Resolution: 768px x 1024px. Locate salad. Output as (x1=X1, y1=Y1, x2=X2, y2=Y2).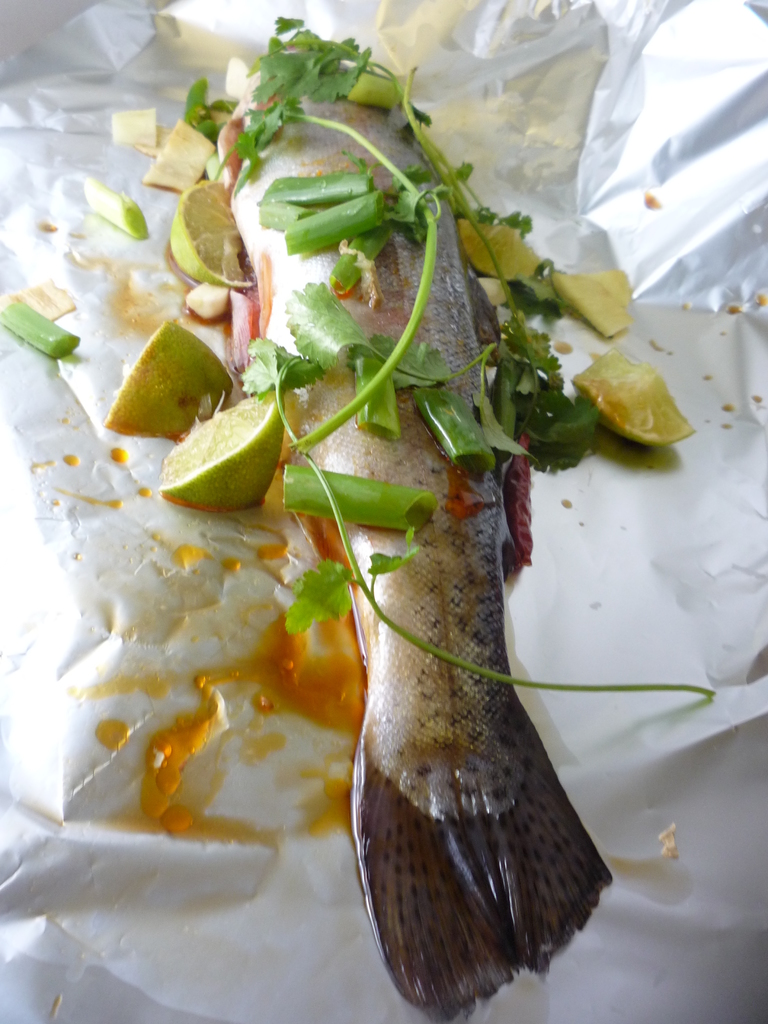
(x1=1, y1=22, x2=663, y2=1023).
